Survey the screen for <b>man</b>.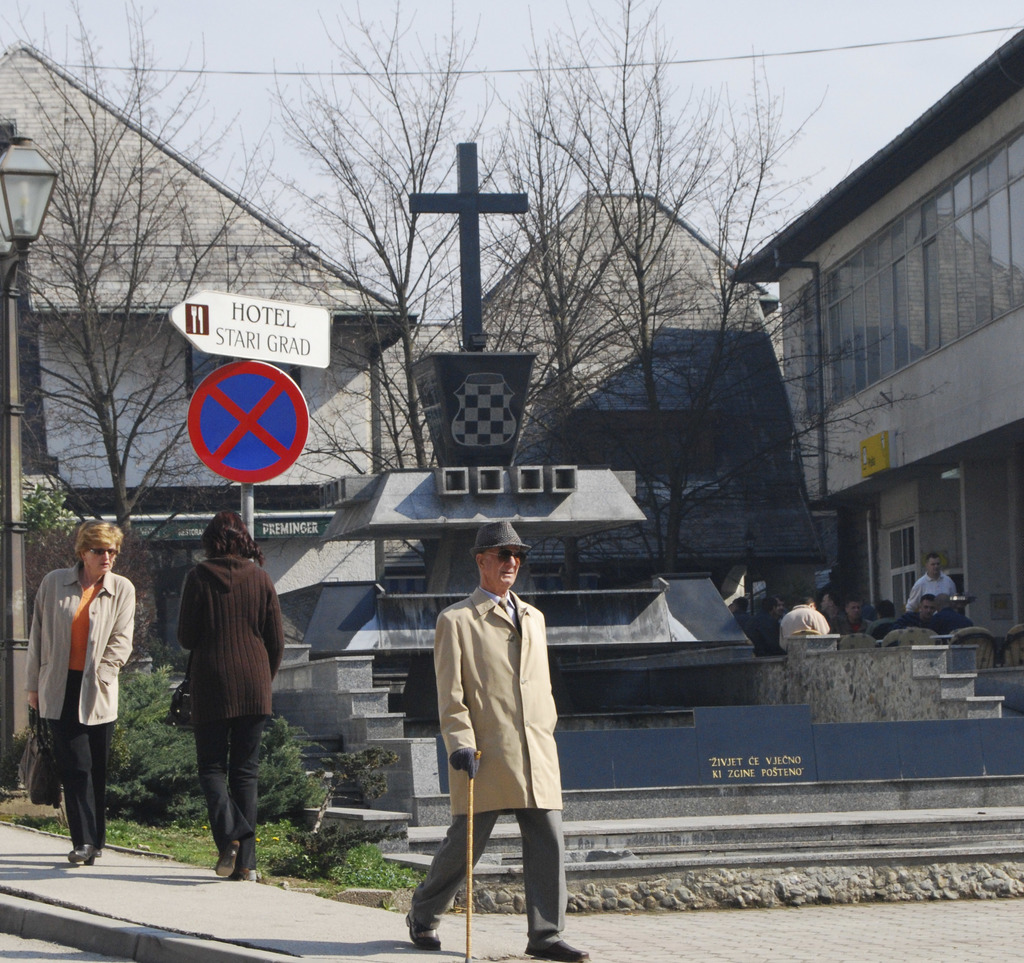
Survey found: (404, 537, 567, 959).
